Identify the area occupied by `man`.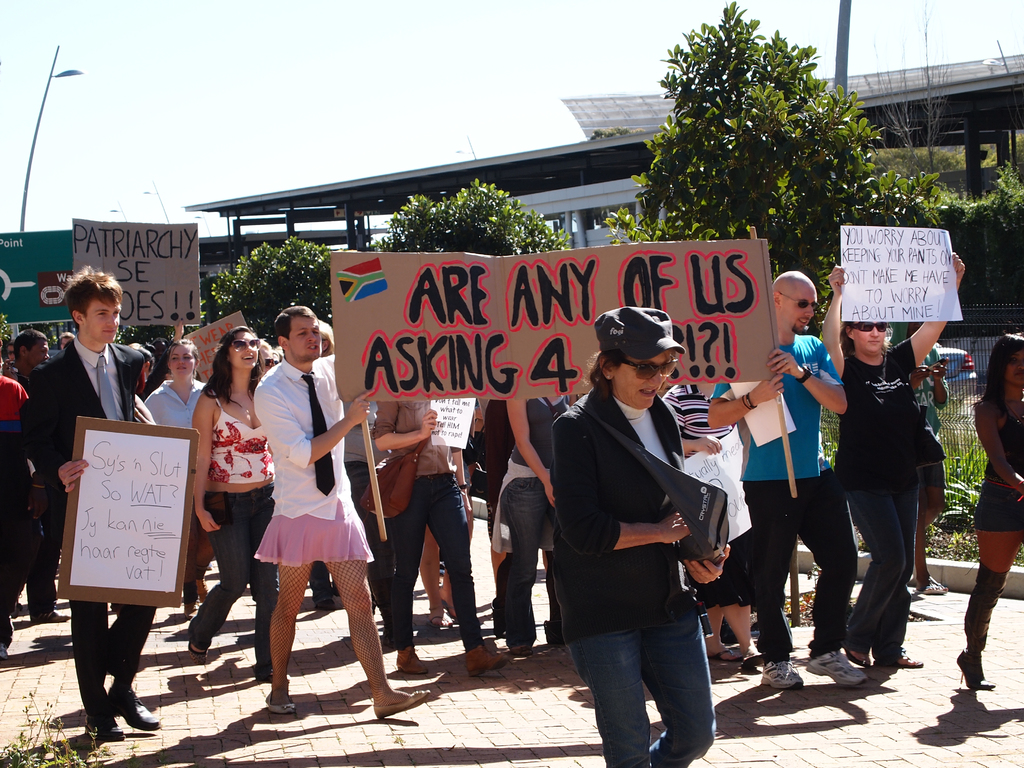
Area: x1=370 y1=388 x2=514 y2=680.
